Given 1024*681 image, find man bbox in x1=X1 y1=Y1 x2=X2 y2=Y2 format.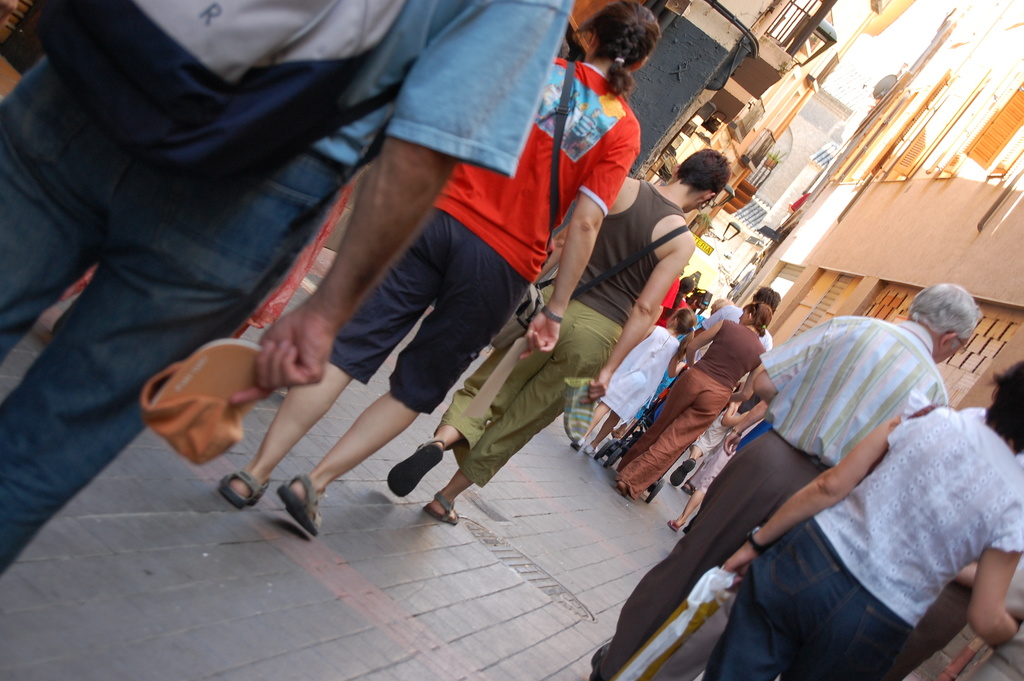
x1=625 y1=256 x2=990 y2=673.
